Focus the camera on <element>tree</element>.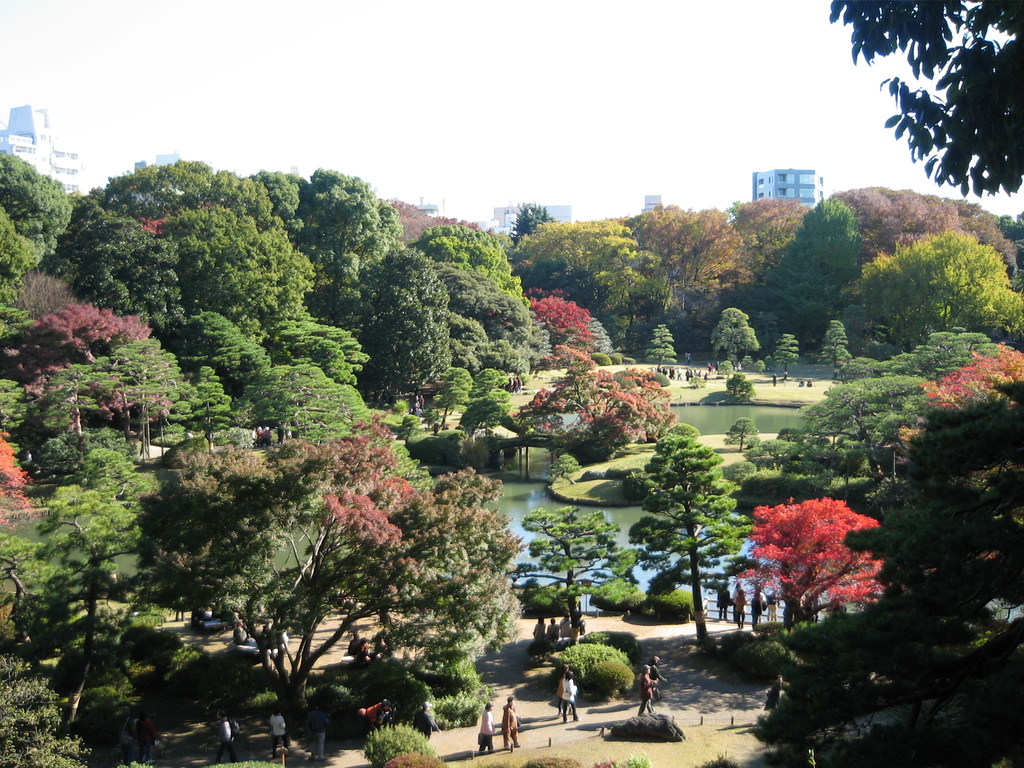
Focus region: <bbox>710, 306, 764, 372</bbox>.
